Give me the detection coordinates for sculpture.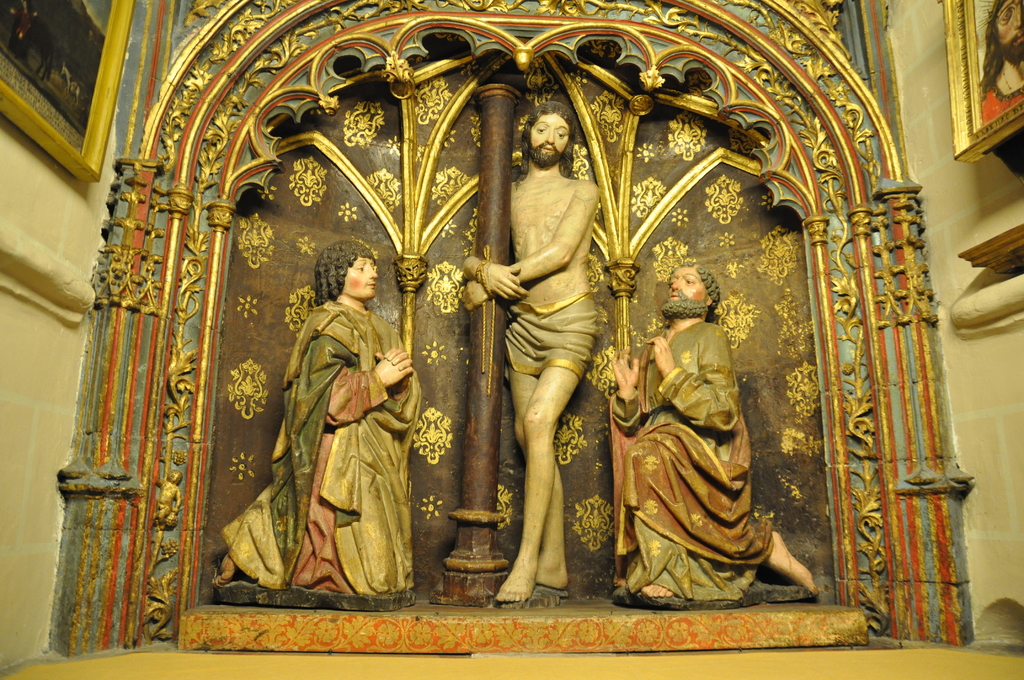
pyautogui.locateOnScreen(453, 93, 608, 613).
